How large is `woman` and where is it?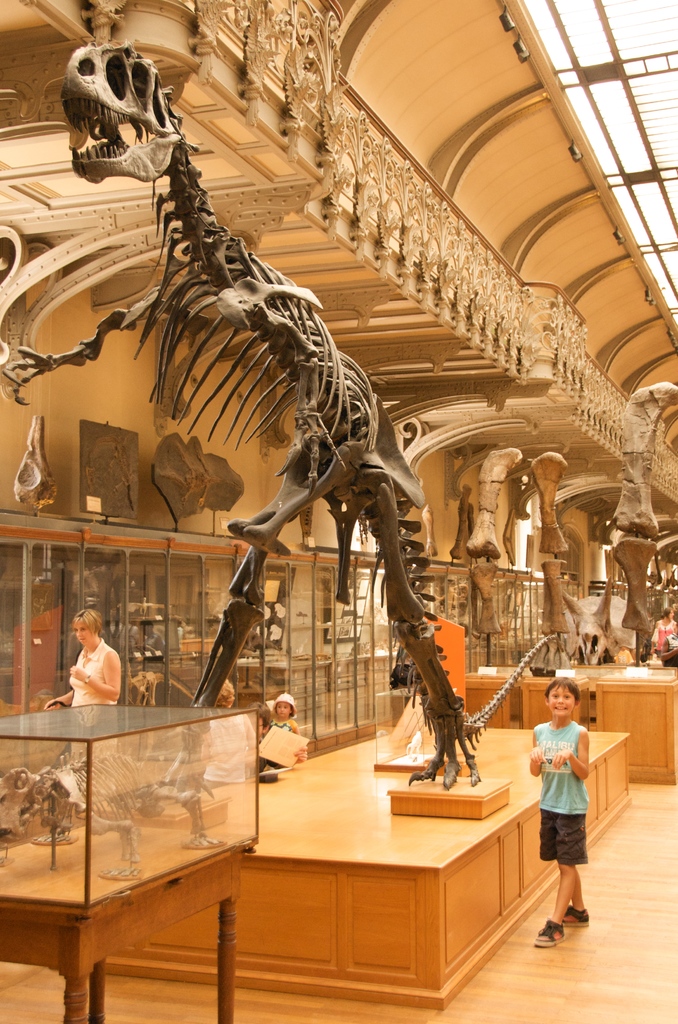
Bounding box: detection(39, 609, 123, 762).
